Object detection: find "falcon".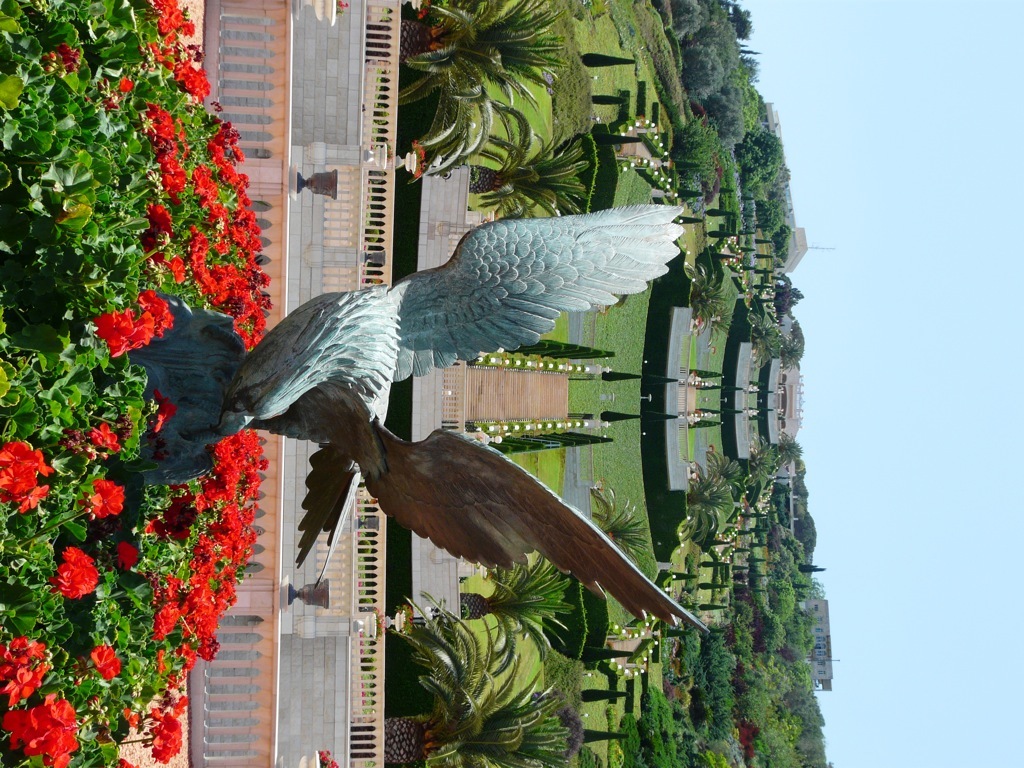
{"left": 214, "top": 206, "right": 708, "bottom": 630}.
